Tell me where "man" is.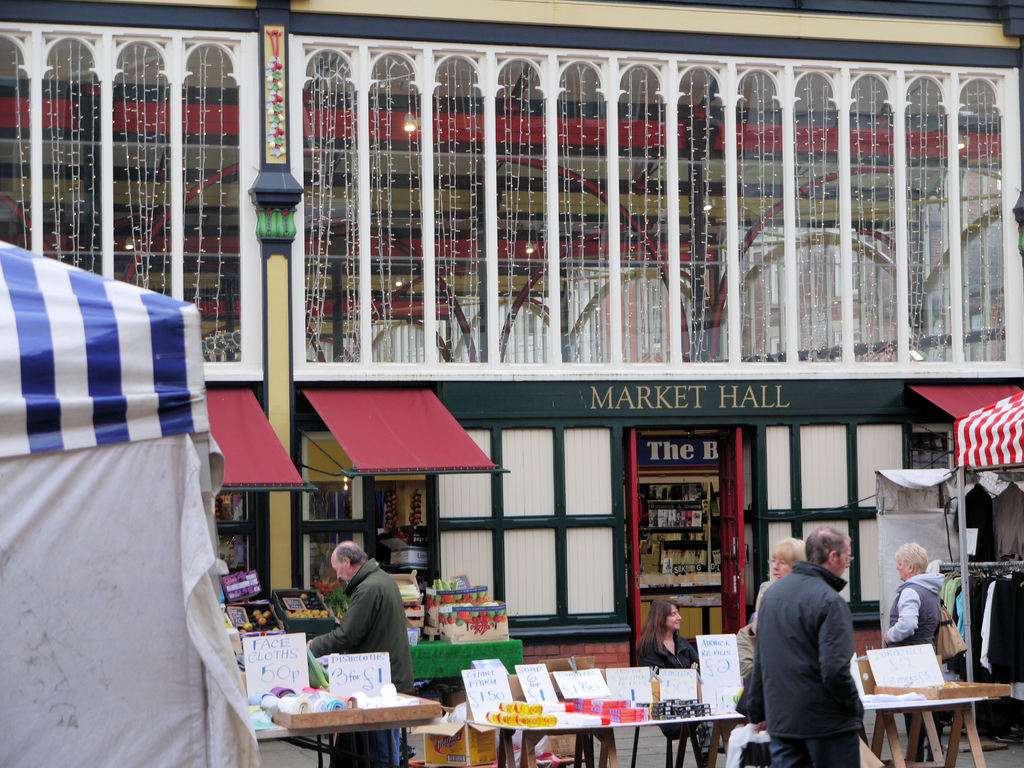
"man" is at bbox=[305, 540, 413, 767].
